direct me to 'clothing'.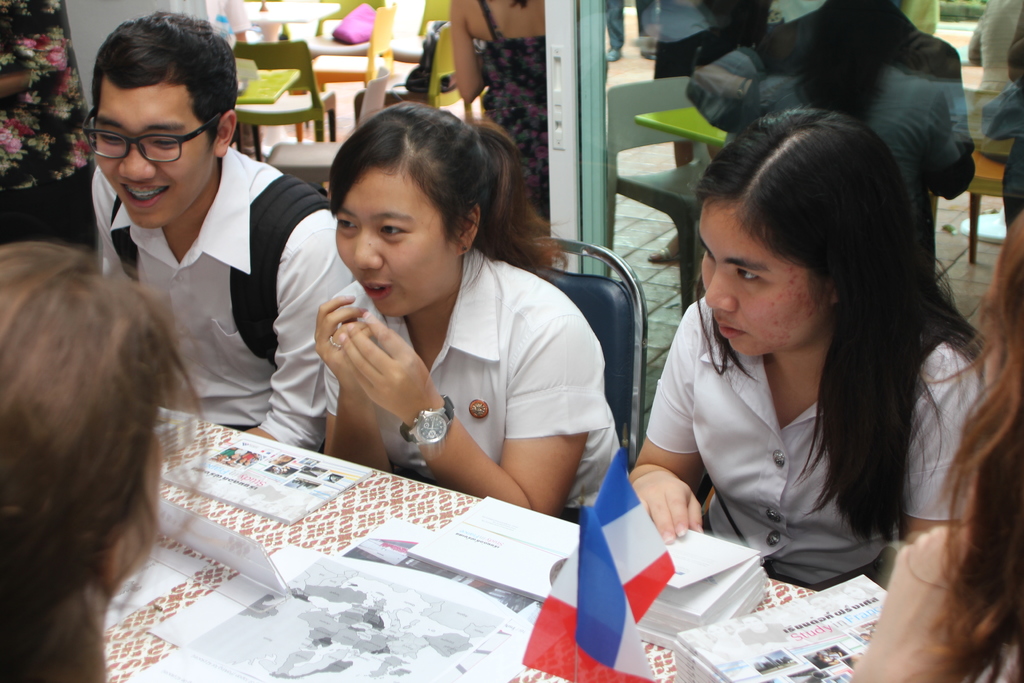
Direction: Rect(290, 220, 621, 521).
